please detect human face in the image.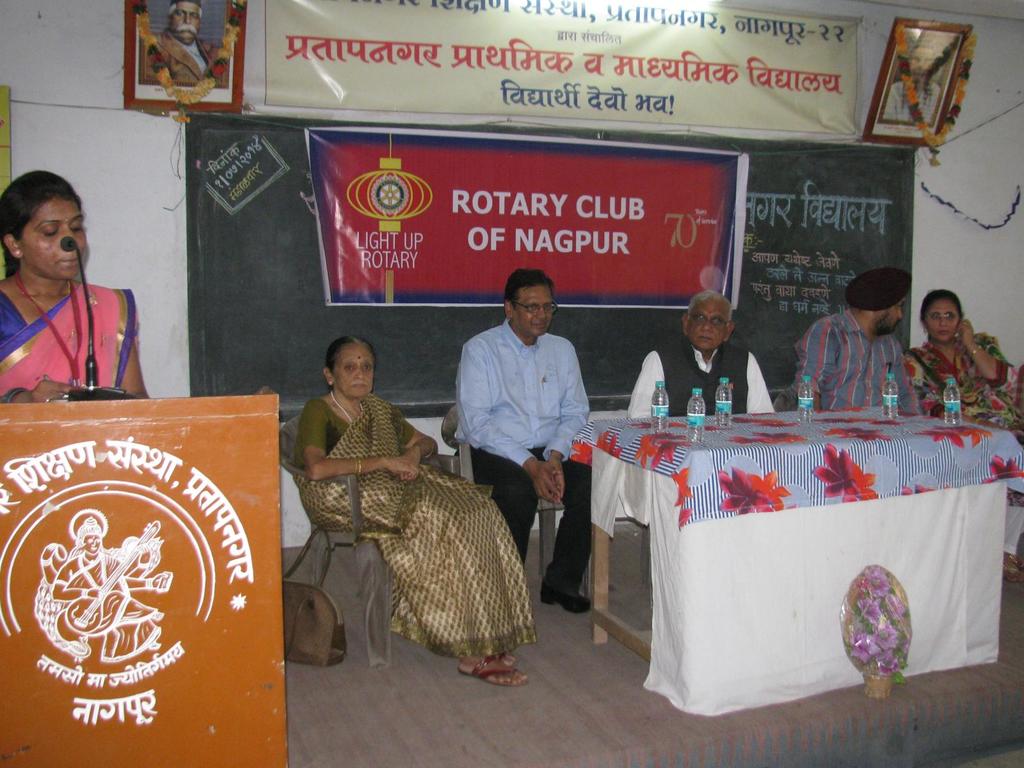
bbox(909, 46, 939, 83).
